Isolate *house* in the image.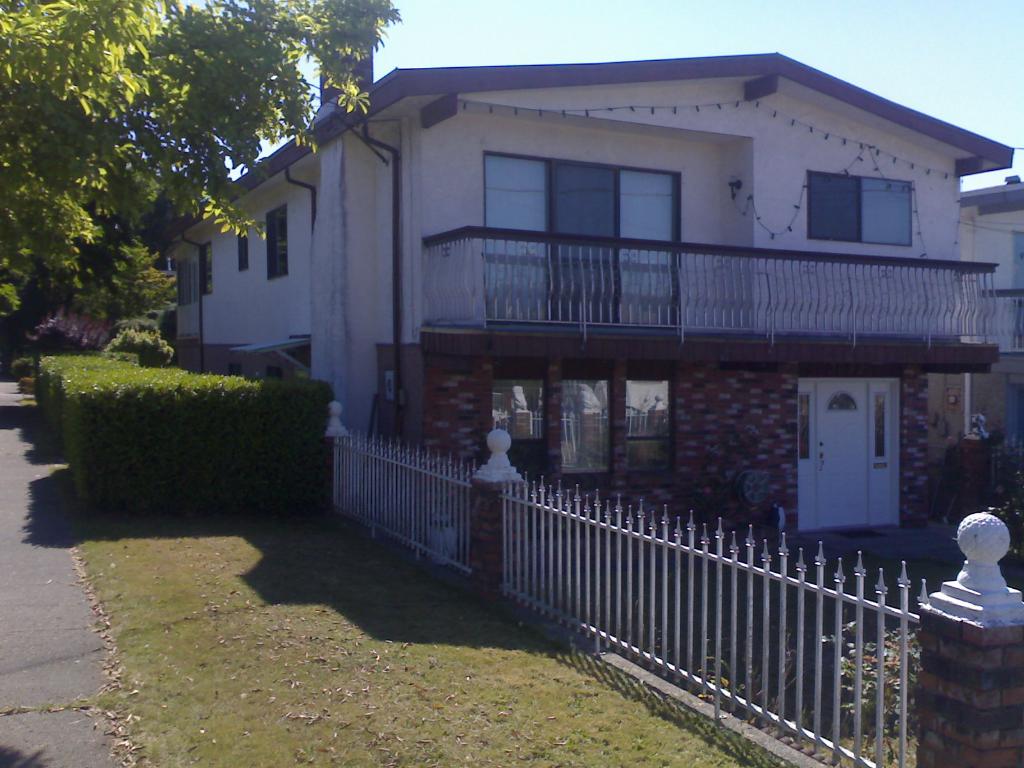
Isolated region: Rect(162, 59, 463, 535).
